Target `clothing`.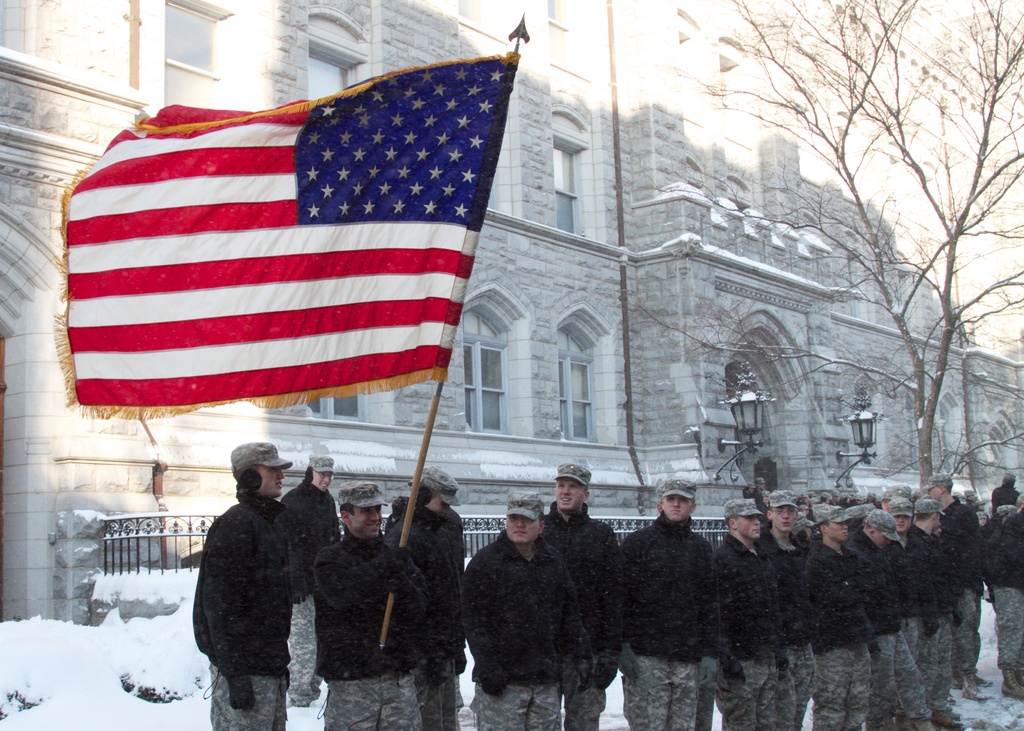
Target region: box=[306, 533, 437, 730].
